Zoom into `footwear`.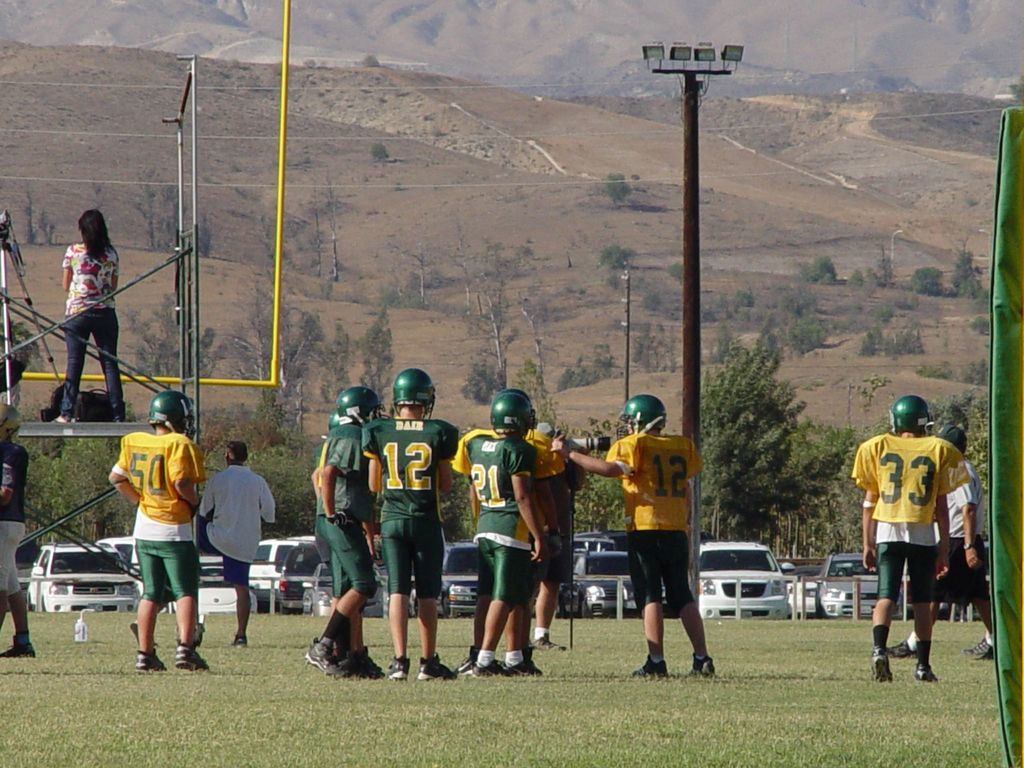
Zoom target: select_region(891, 637, 916, 659).
